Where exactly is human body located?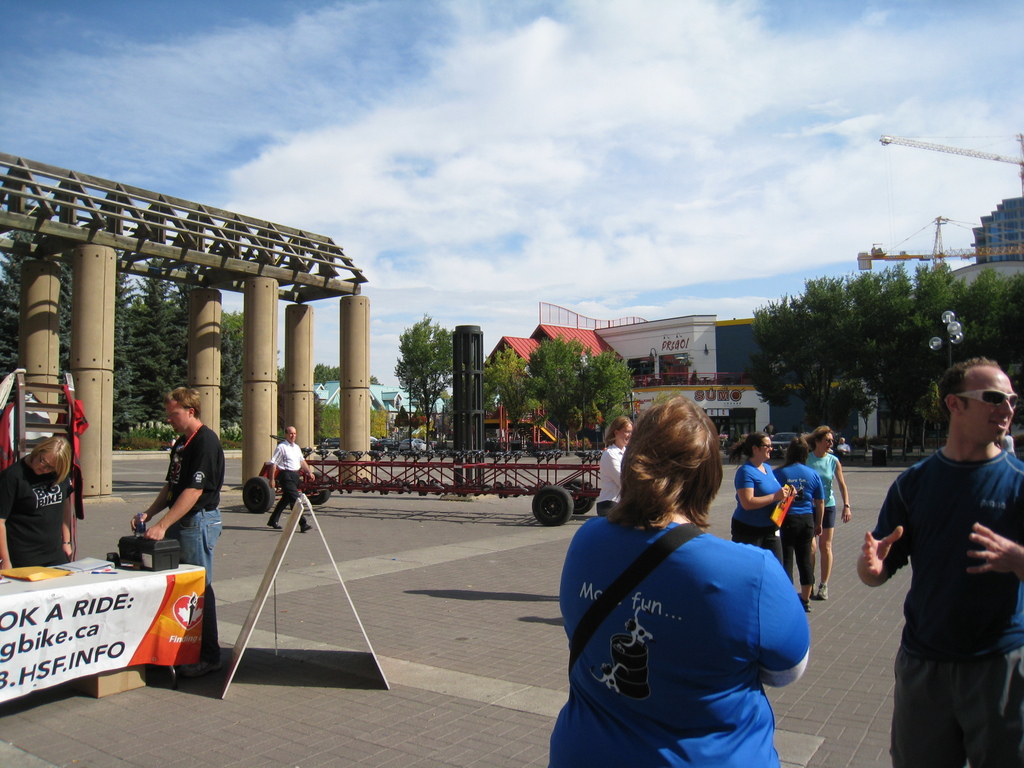
Its bounding box is [4, 428, 77, 580].
